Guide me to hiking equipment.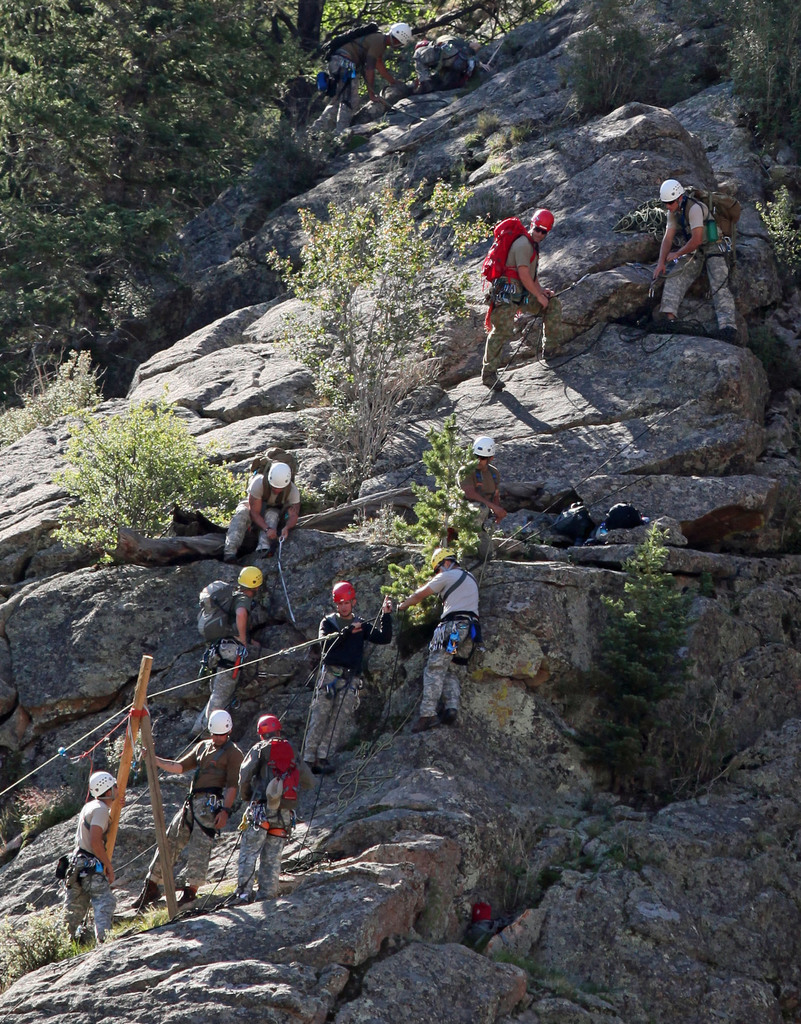
Guidance: x1=387 y1=26 x2=414 y2=50.
